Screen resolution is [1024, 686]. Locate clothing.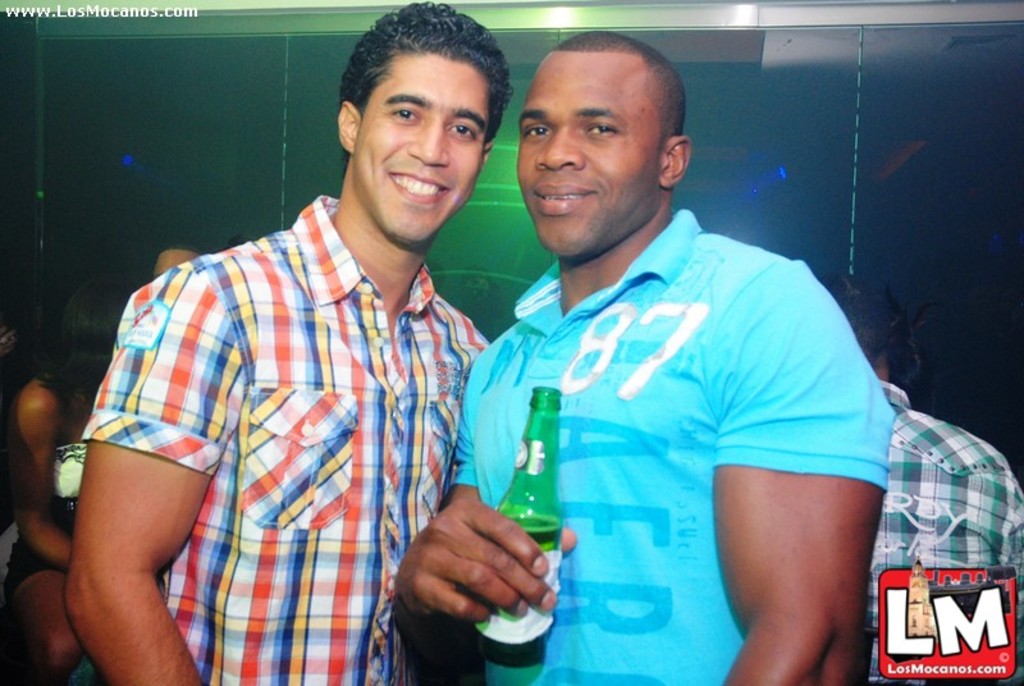
bbox(869, 378, 1023, 685).
